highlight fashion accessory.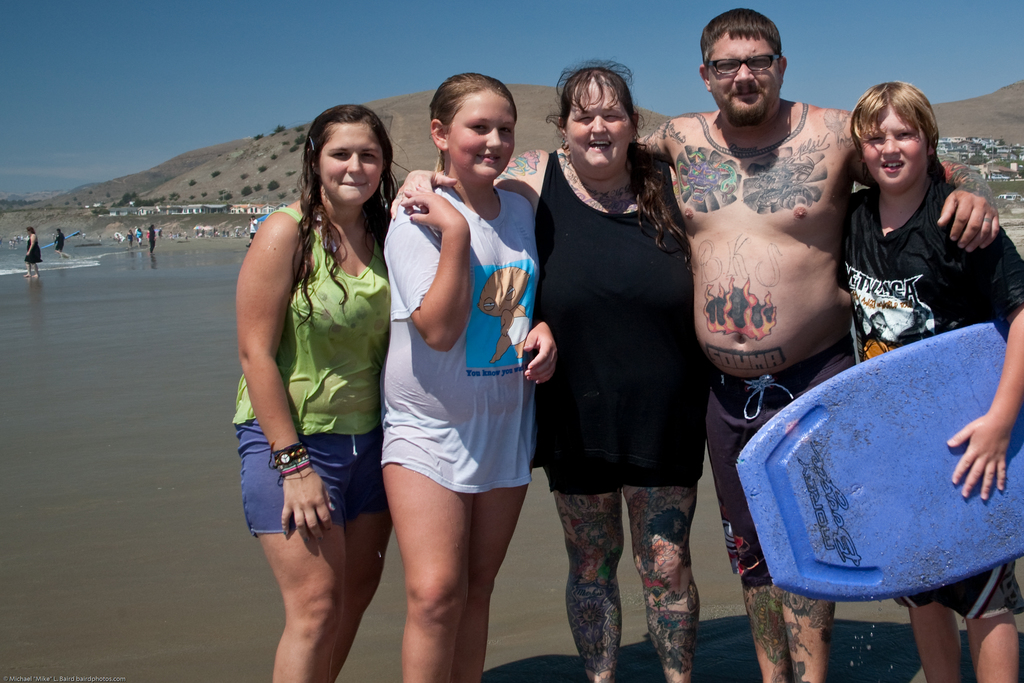
Highlighted region: [561,138,571,154].
